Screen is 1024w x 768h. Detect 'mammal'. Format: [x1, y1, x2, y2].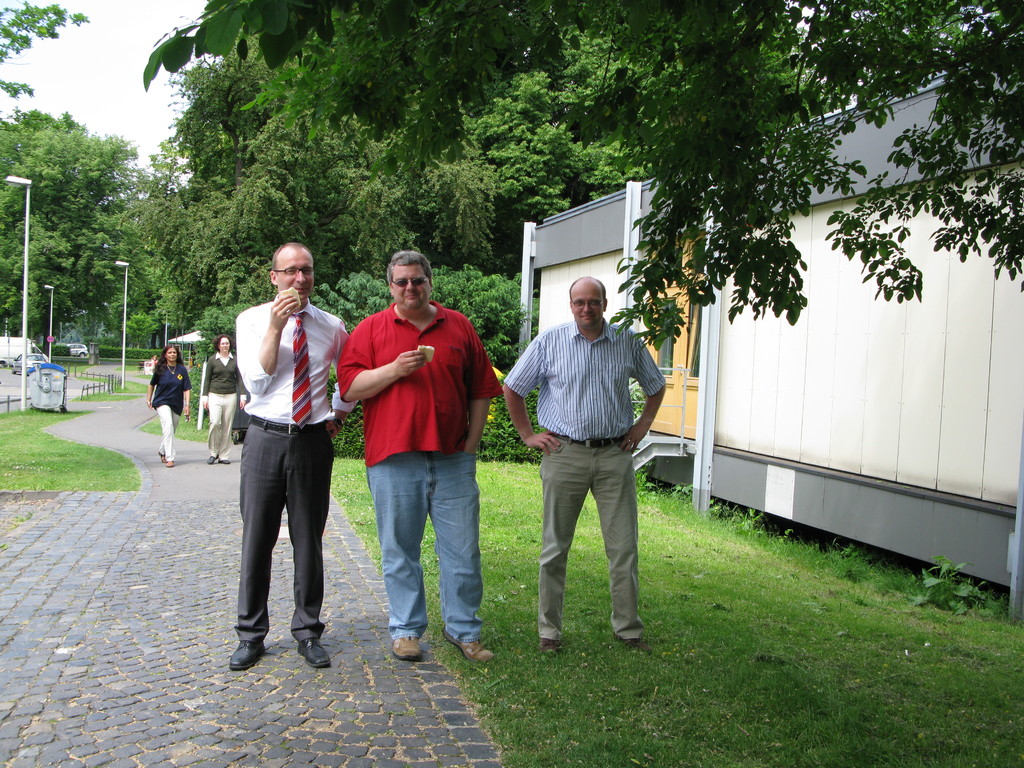
[339, 248, 499, 662].
